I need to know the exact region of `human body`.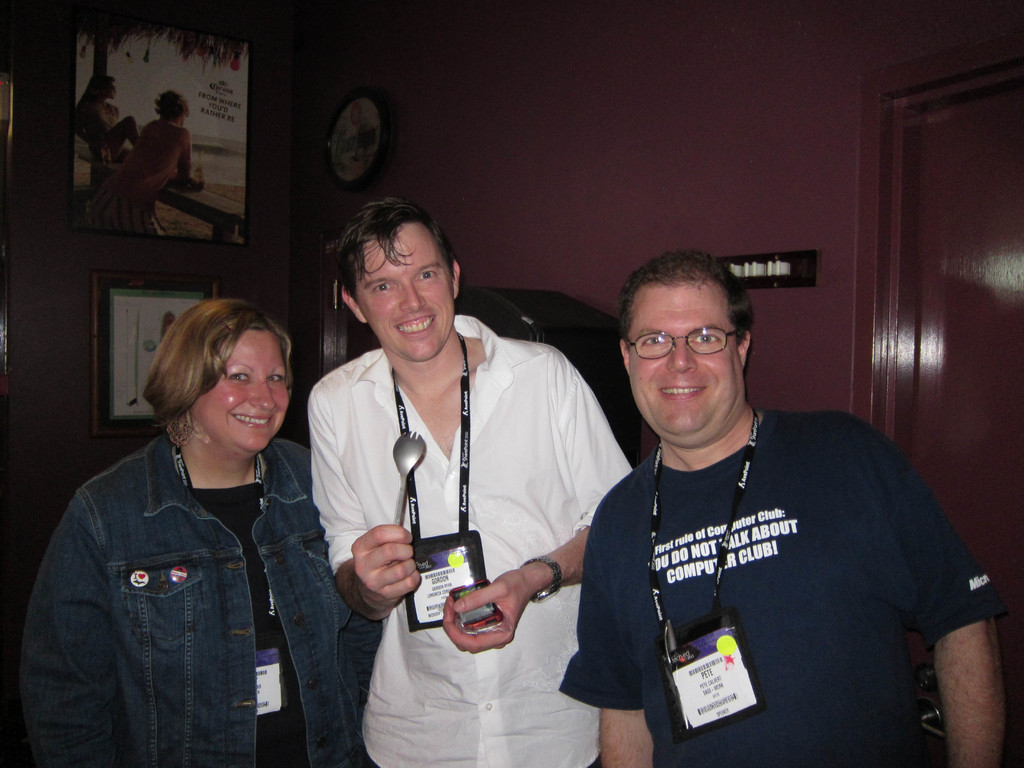
Region: Rect(314, 200, 632, 767).
